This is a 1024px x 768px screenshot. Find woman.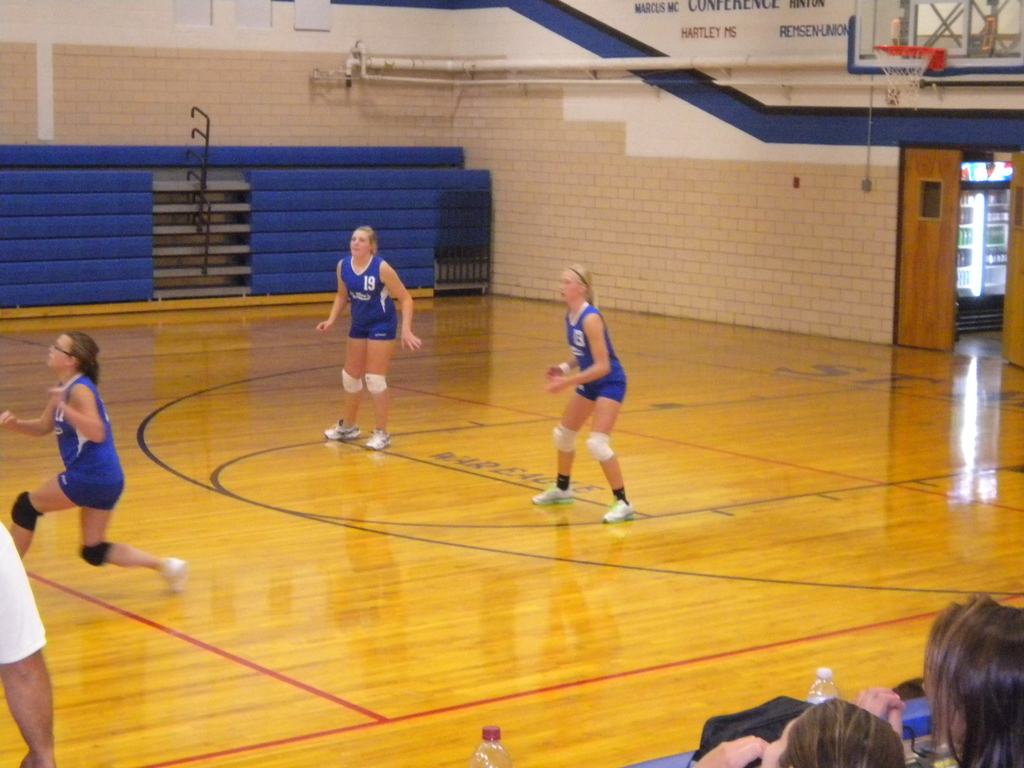
Bounding box: 312/222/426/452.
